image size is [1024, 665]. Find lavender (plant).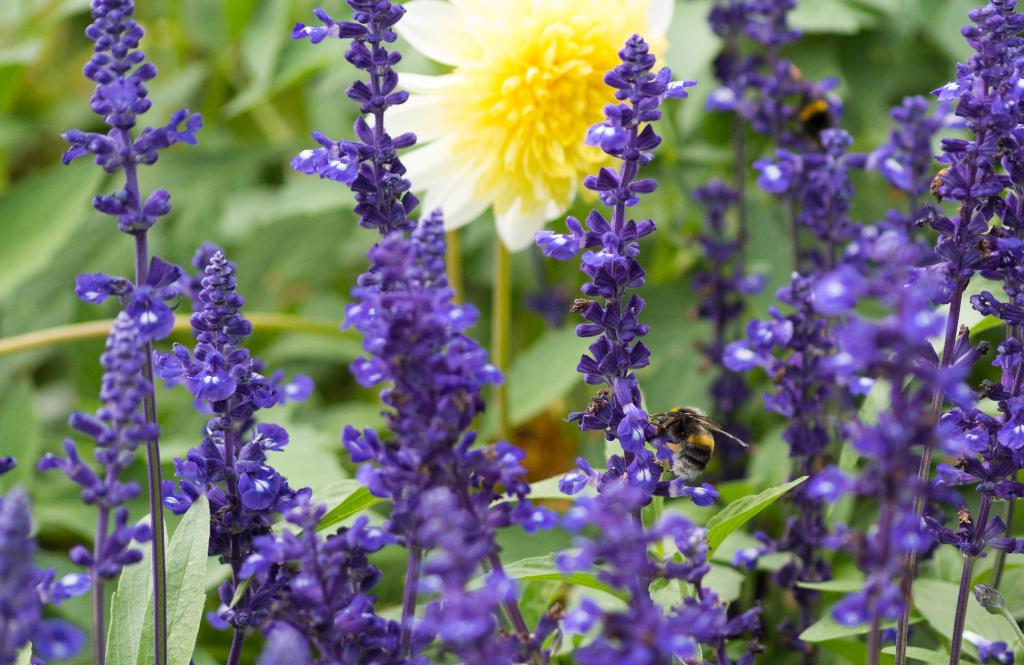
region(301, 0, 420, 254).
